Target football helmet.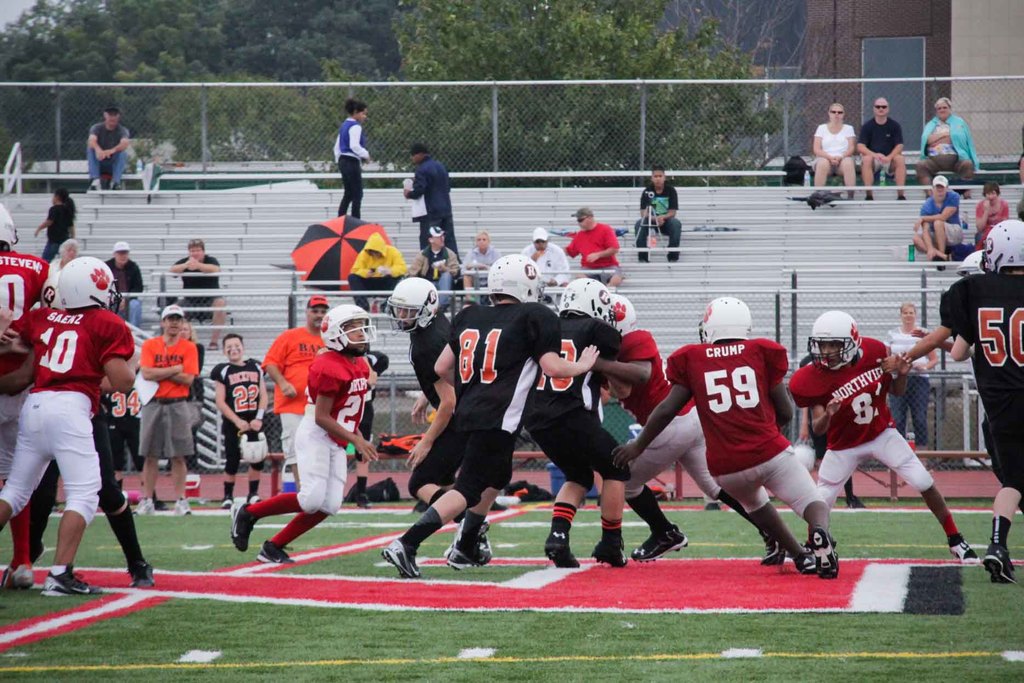
Target region: BBox(554, 278, 618, 334).
